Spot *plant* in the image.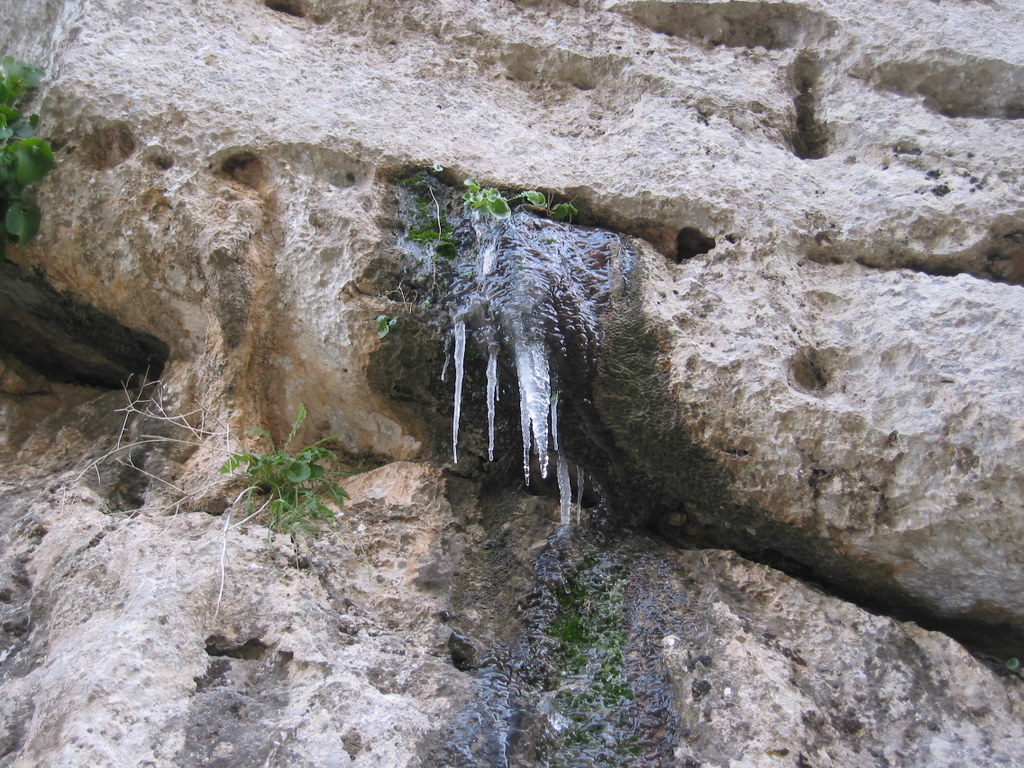
*plant* found at [x1=393, y1=164, x2=469, y2=274].
